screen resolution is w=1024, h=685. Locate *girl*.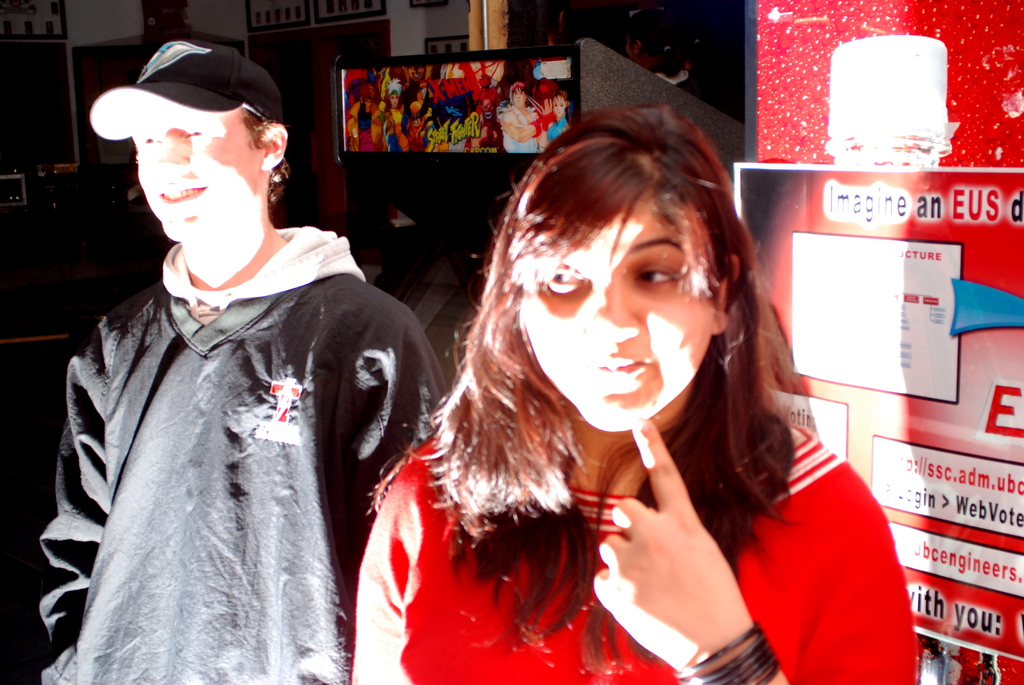
[385, 77, 405, 154].
